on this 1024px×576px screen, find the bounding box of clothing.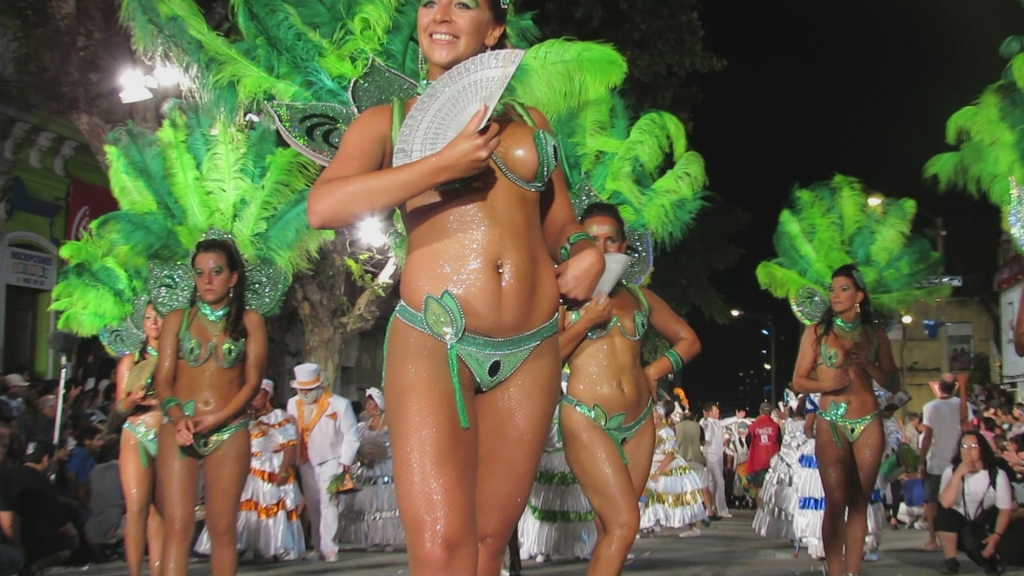
Bounding box: Rect(283, 382, 367, 551).
